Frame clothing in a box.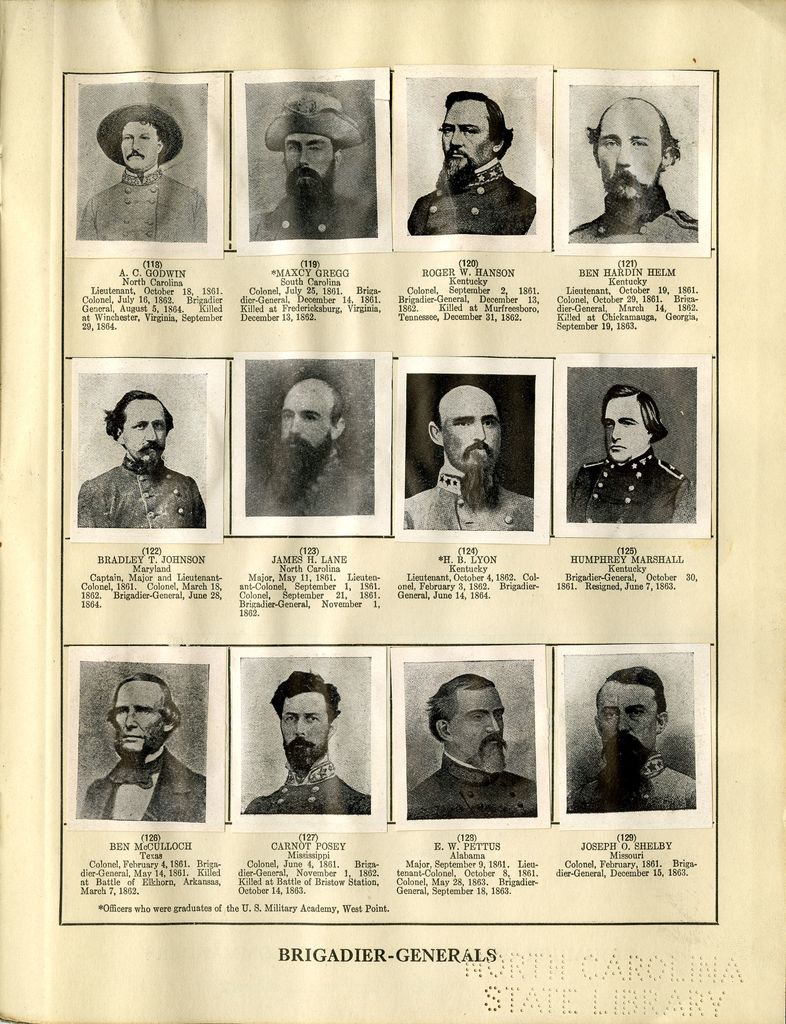
box(250, 191, 376, 241).
